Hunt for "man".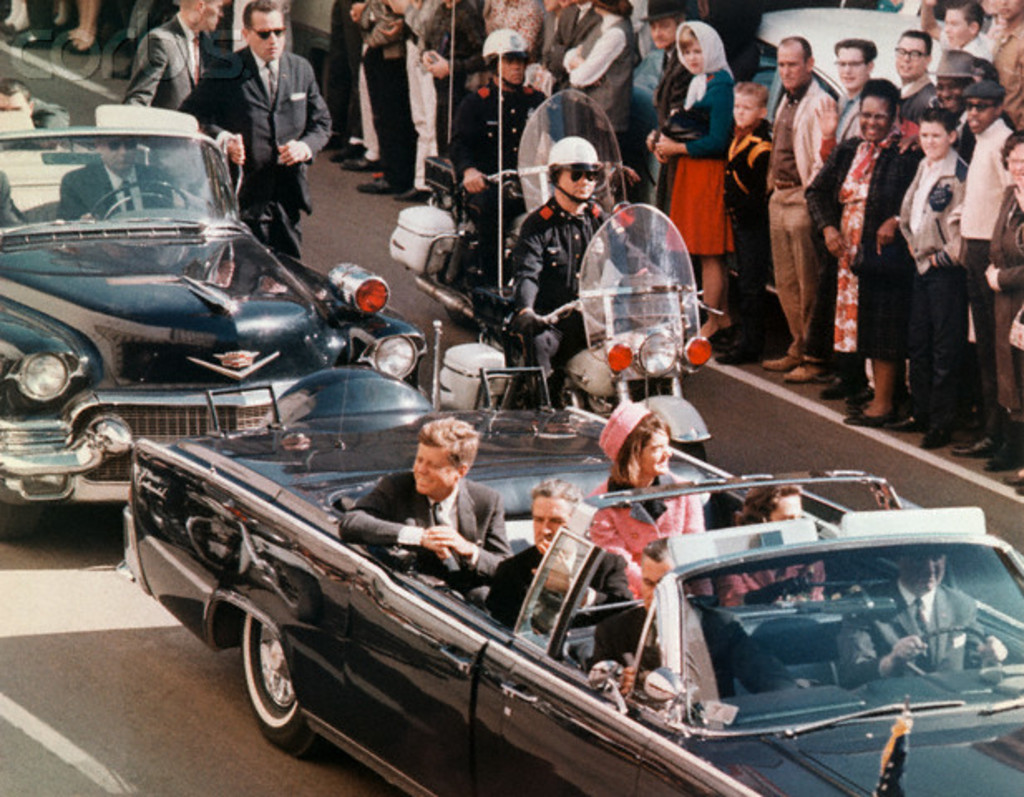
Hunted down at select_region(888, 27, 939, 123).
